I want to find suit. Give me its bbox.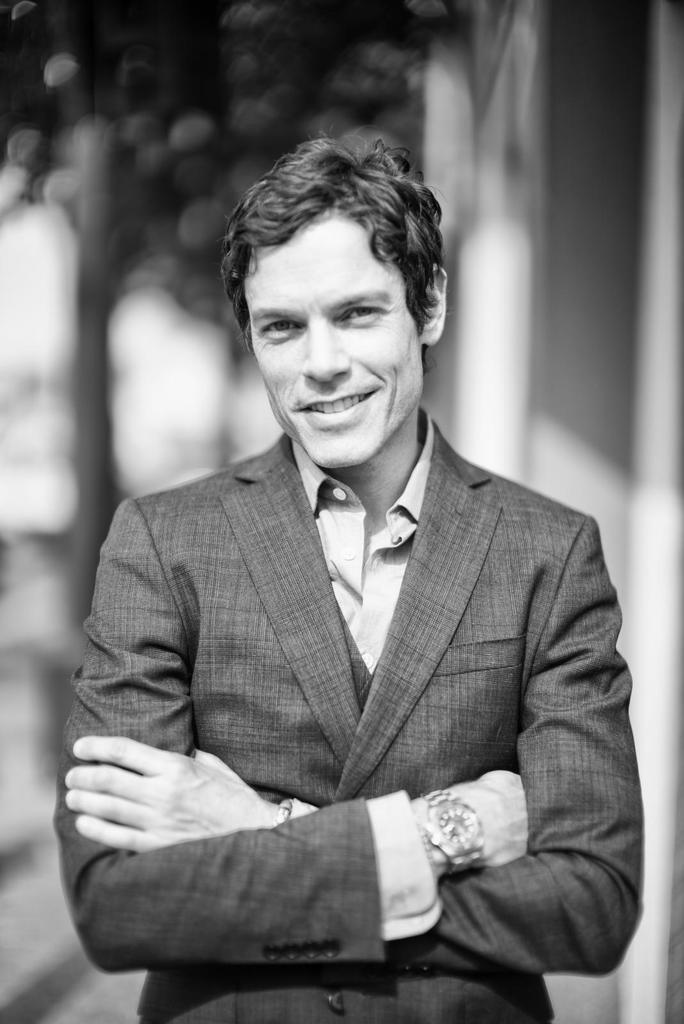
[65,301,635,1018].
